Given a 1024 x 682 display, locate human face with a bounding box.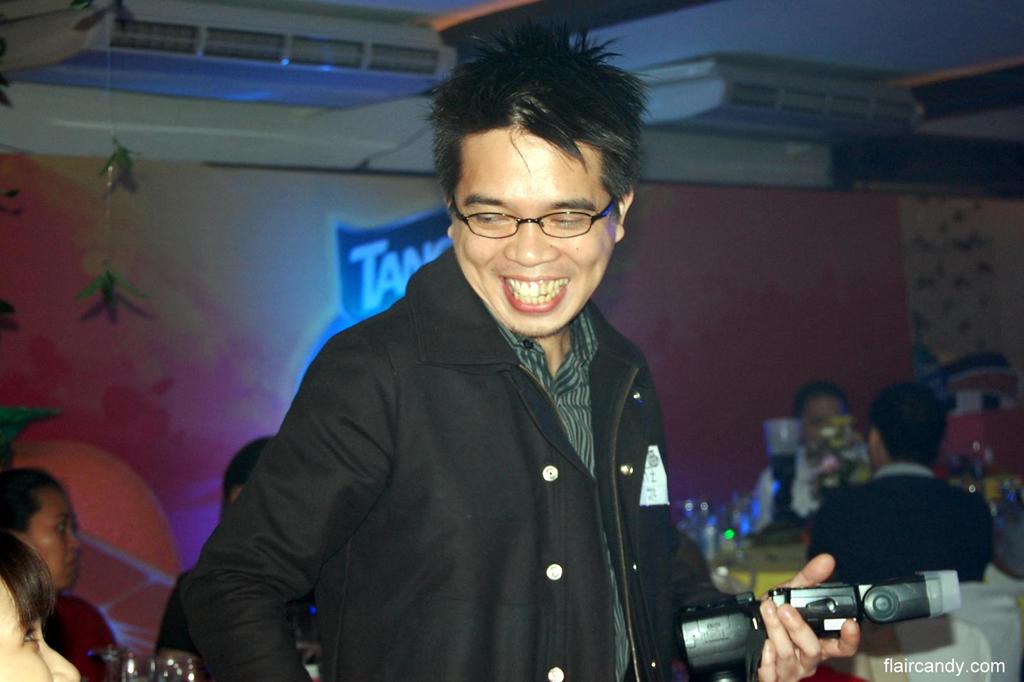
Located: select_region(0, 582, 70, 681).
